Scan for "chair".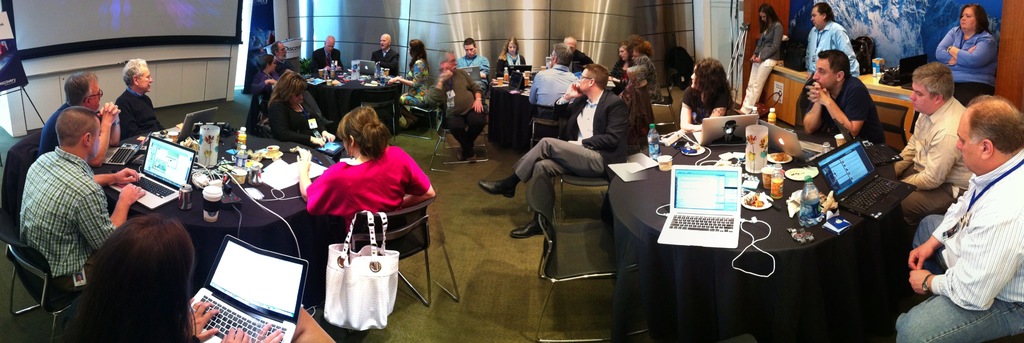
Scan result: box=[526, 174, 648, 342].
